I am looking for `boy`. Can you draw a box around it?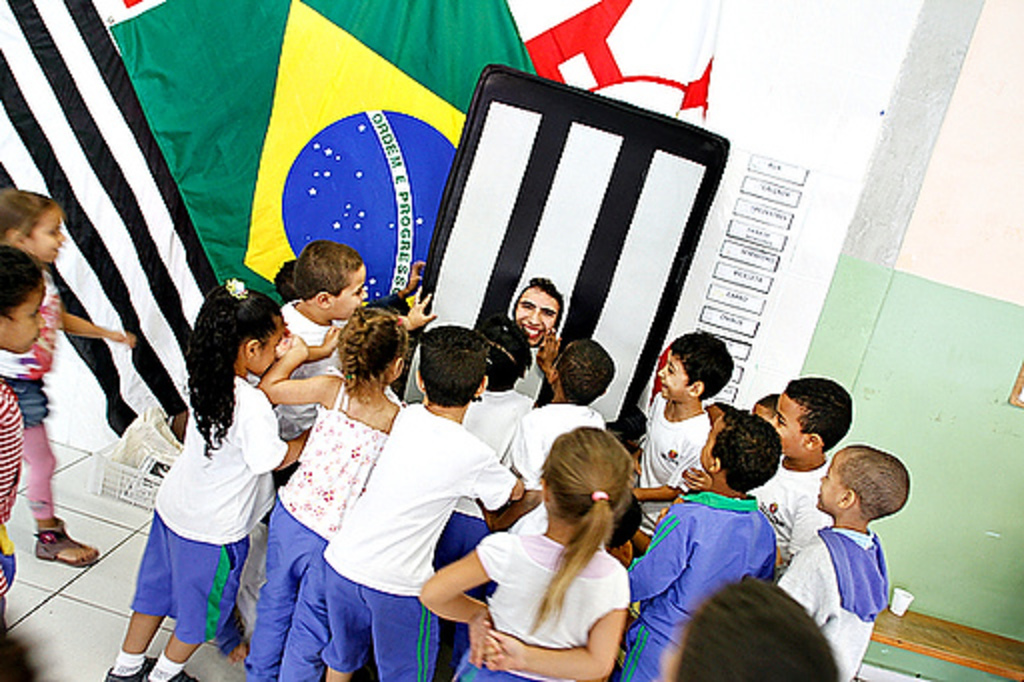
Sure, the bounding box is <region>268, 238, 376, 414</region>.
